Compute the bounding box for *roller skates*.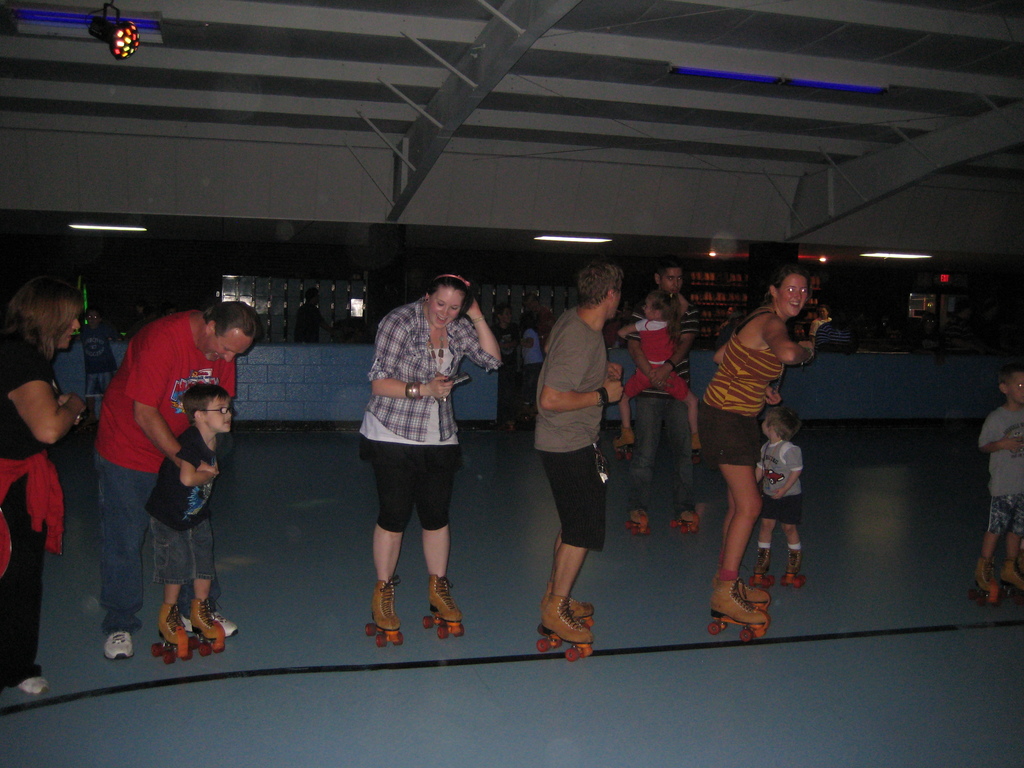
(360, 574, 405, 651).
